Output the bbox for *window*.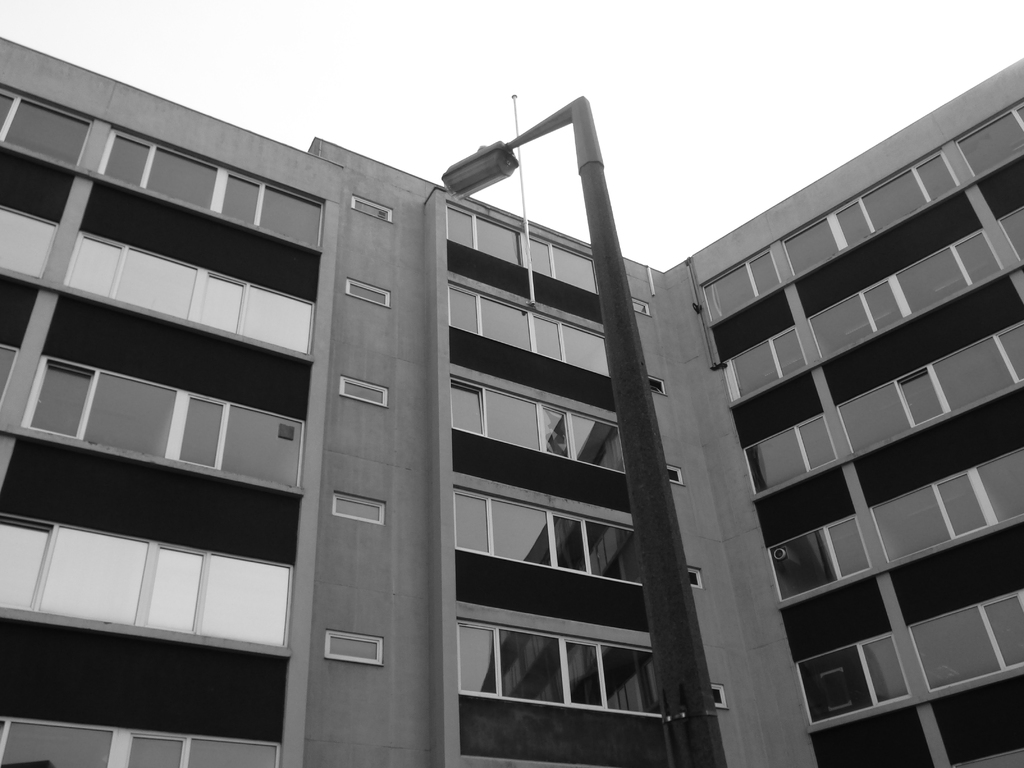
l=808, t=225, r=1019, b=354.
